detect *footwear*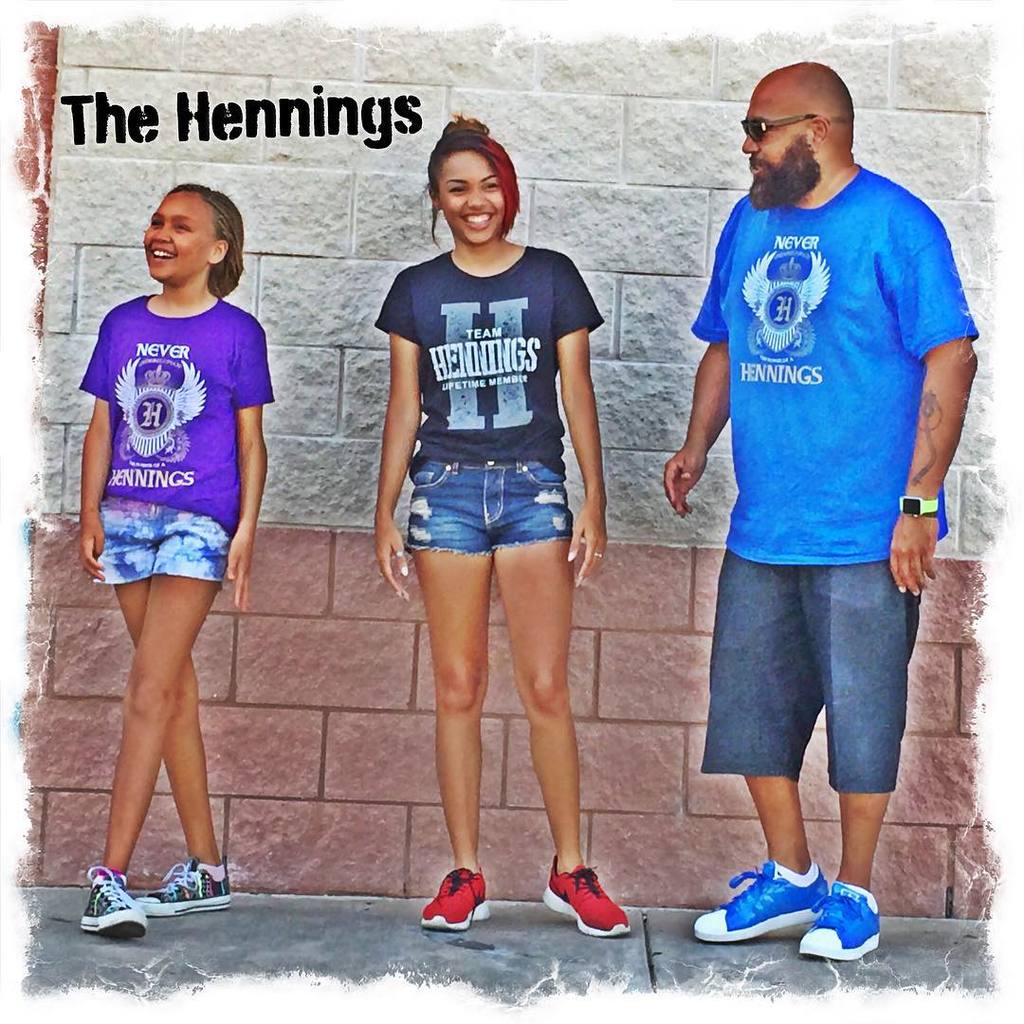
(left=543, top=854, right=648, bottom=938)
